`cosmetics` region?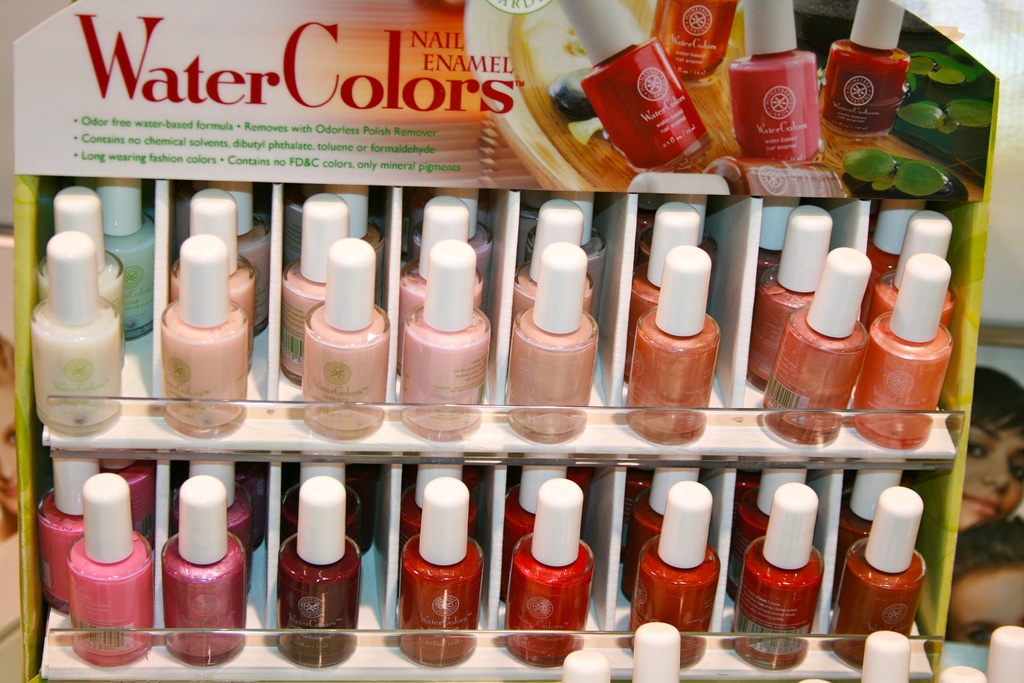
<box>502,472,595,672</box>
